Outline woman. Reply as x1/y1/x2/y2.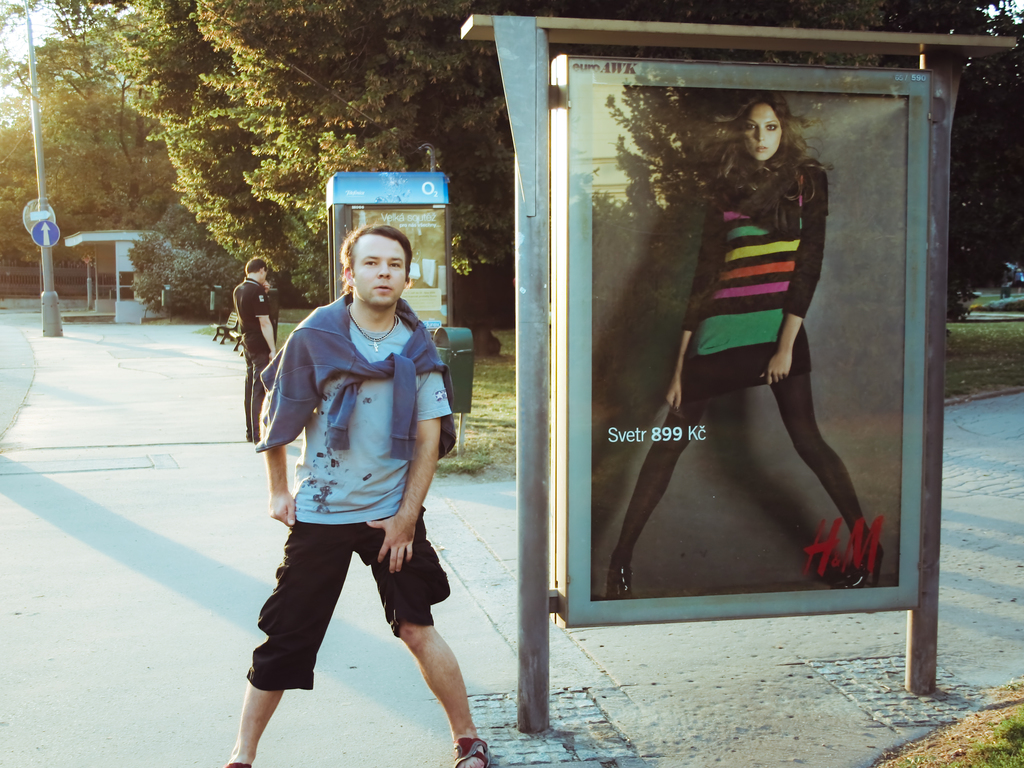
604/100/890/603.
